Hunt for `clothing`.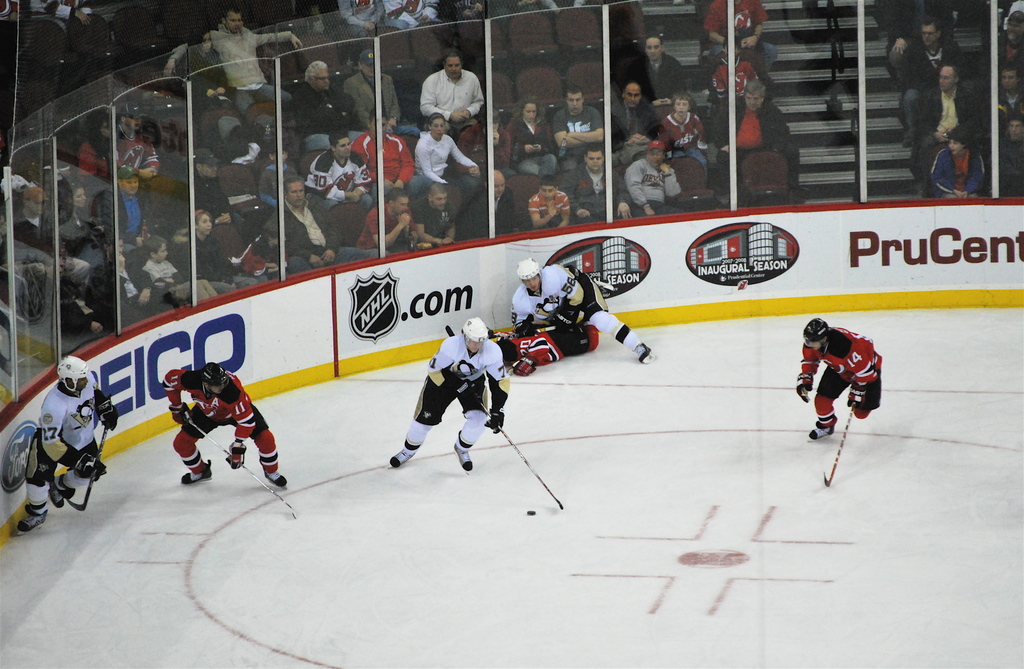
Hunted down at 303,147,374,214.
